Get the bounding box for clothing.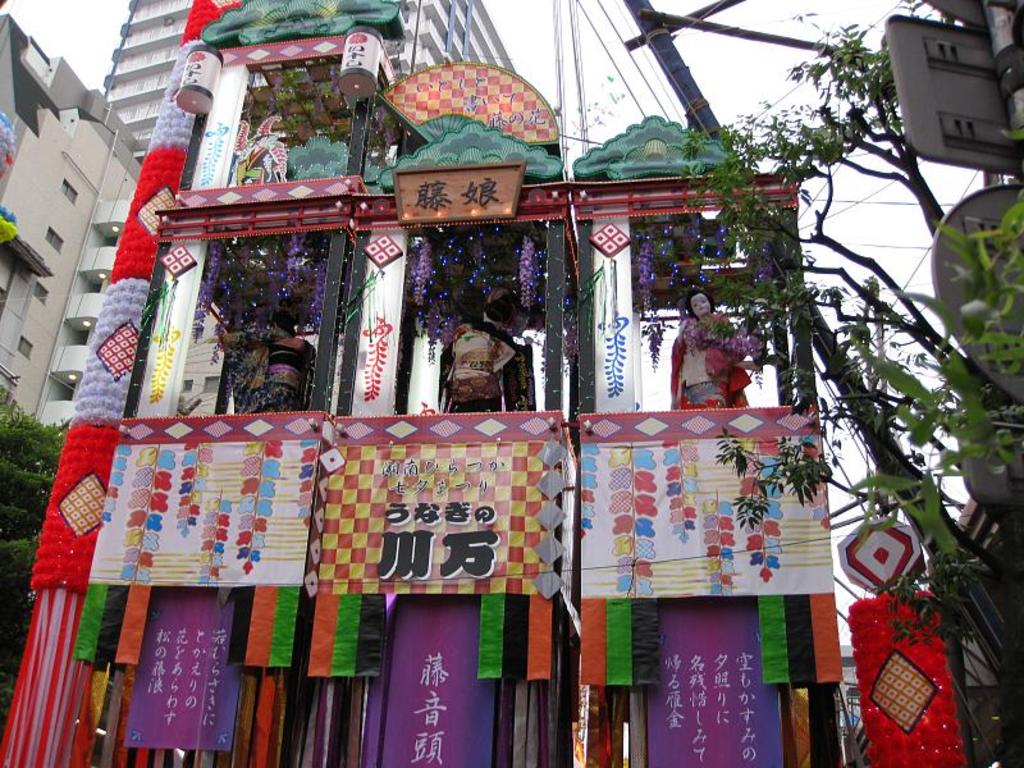
(x1=671, y1=320, x2=741, y2=404).
